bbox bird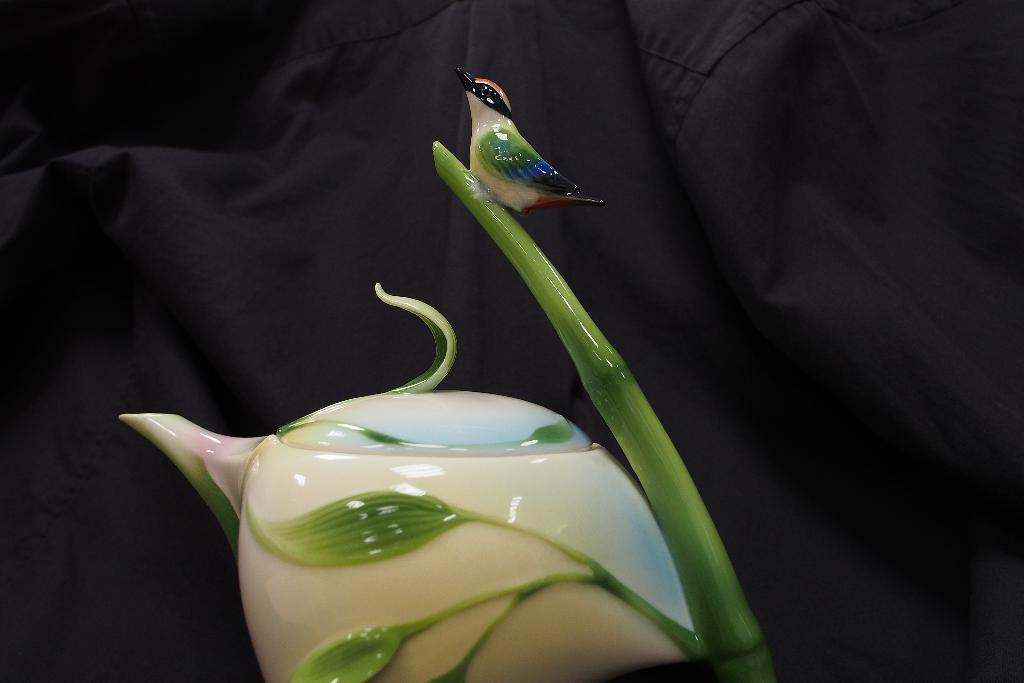
[left=435, top=73, right=610, bottom=225]
